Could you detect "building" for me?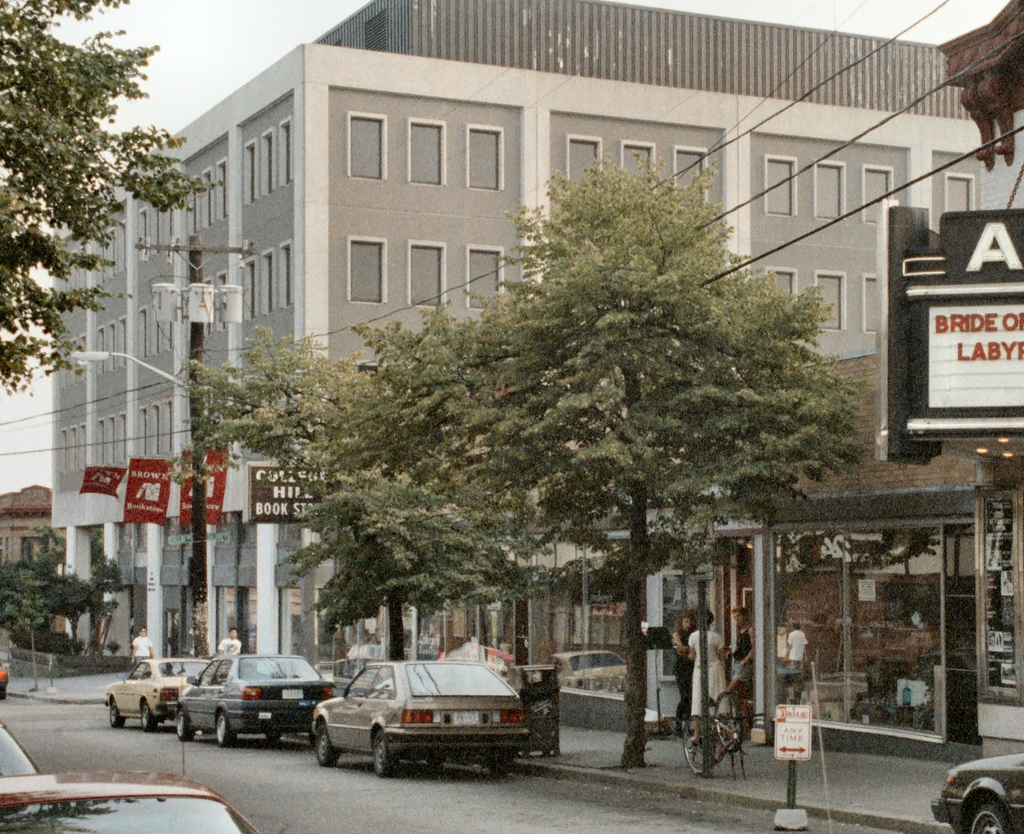
Detection result: <region>46, 0, 984, 669</region>.
